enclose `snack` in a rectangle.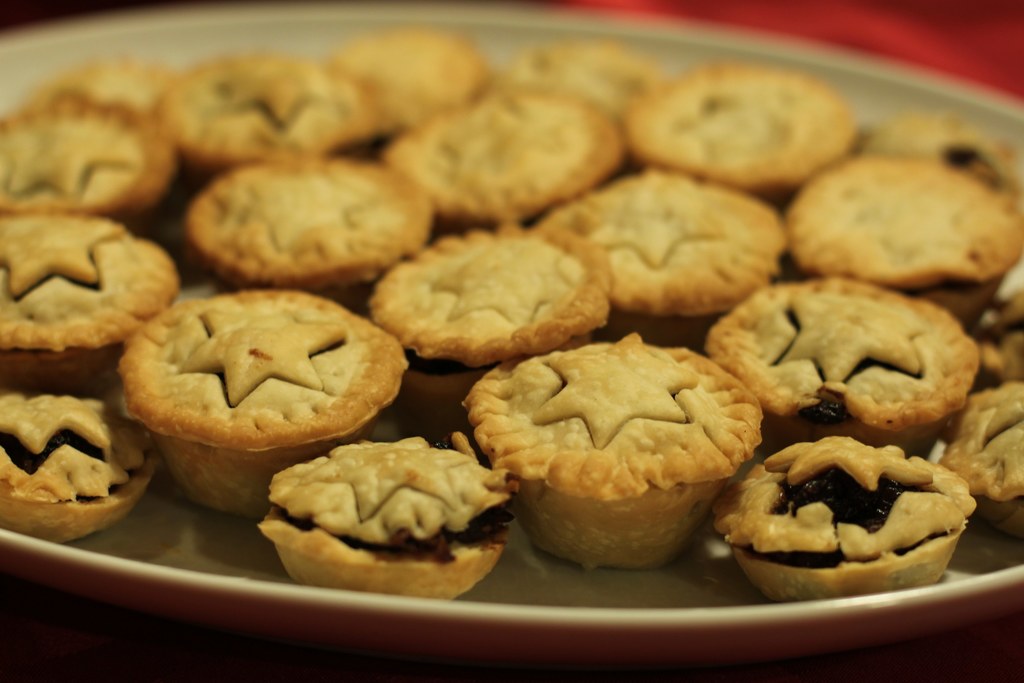
crop(0, 211, 175, 406).
